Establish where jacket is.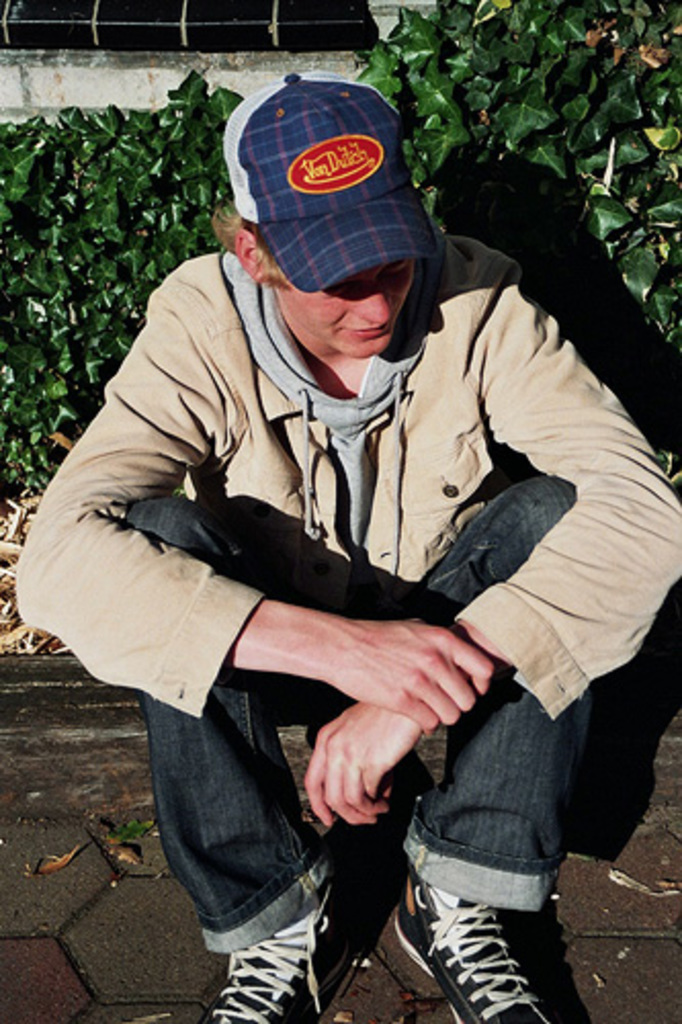
Established at {"x1": 6, "y1": 225, "x2": 680, "y2": 709}.
